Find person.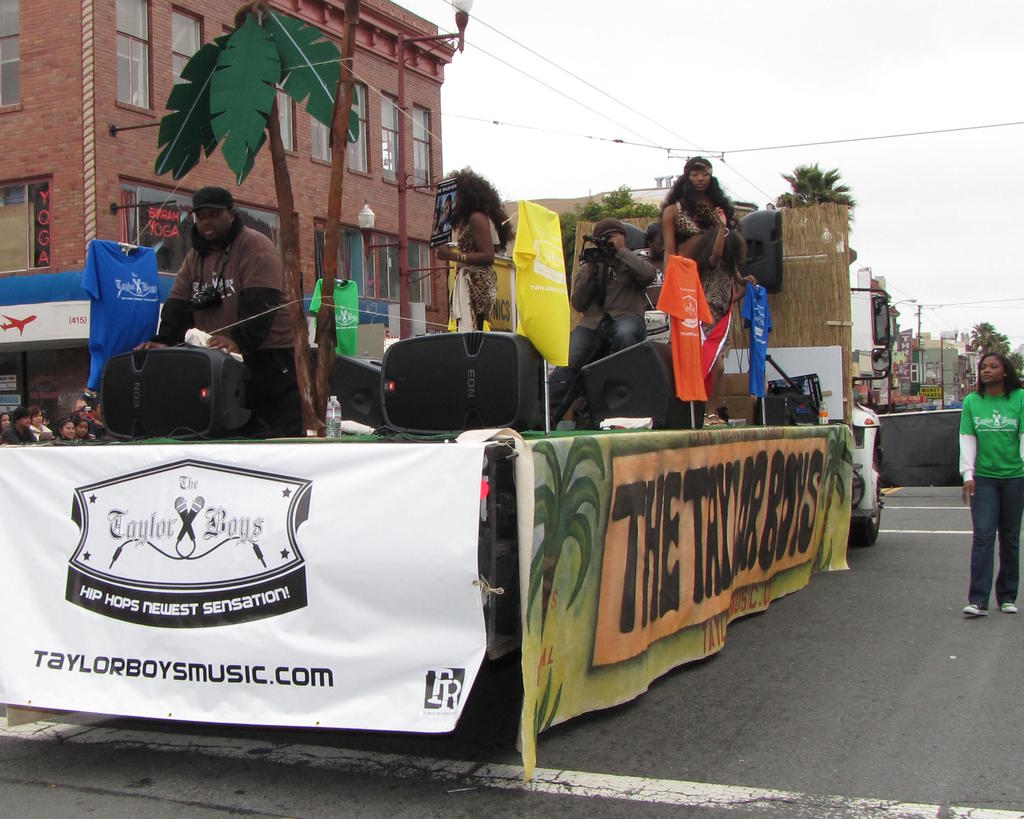
BBox(571, 212, 657, 374).
